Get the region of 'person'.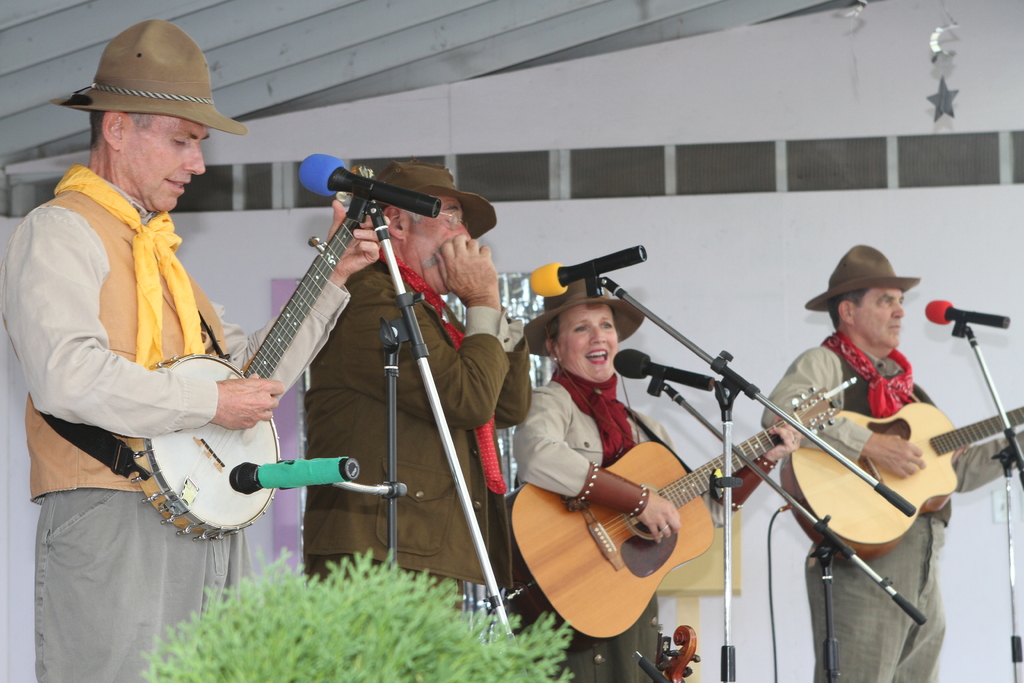
bbox(0, 19, 390, 682).
